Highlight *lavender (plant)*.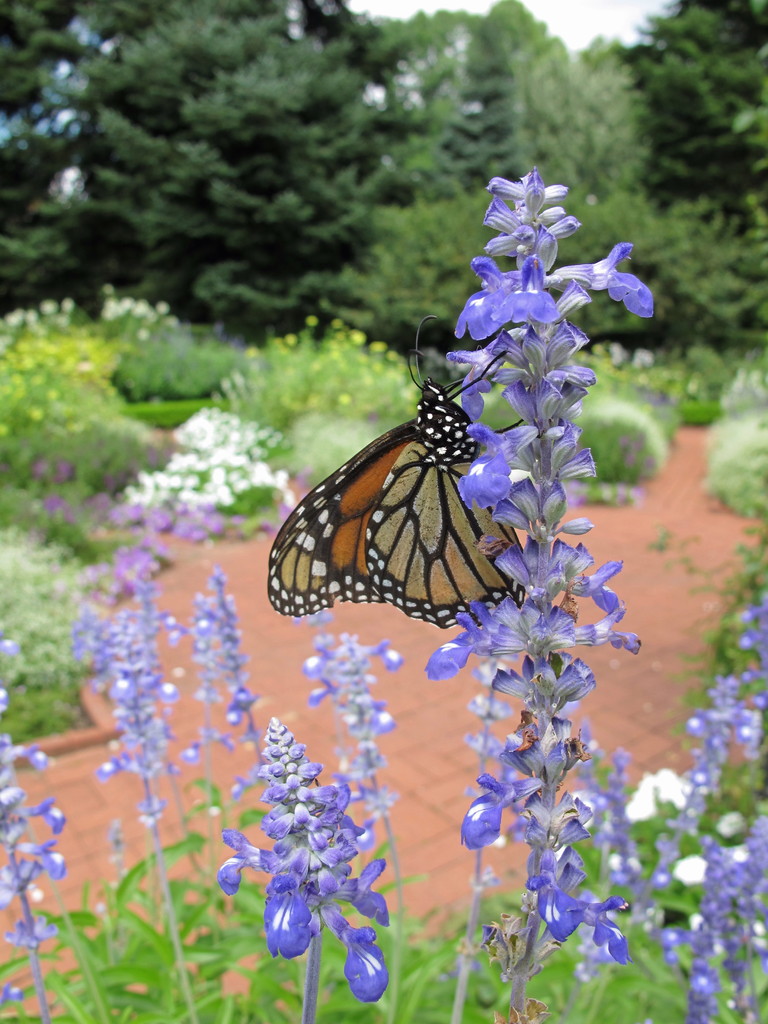
Highlighted region: (101,617,194,1023).
